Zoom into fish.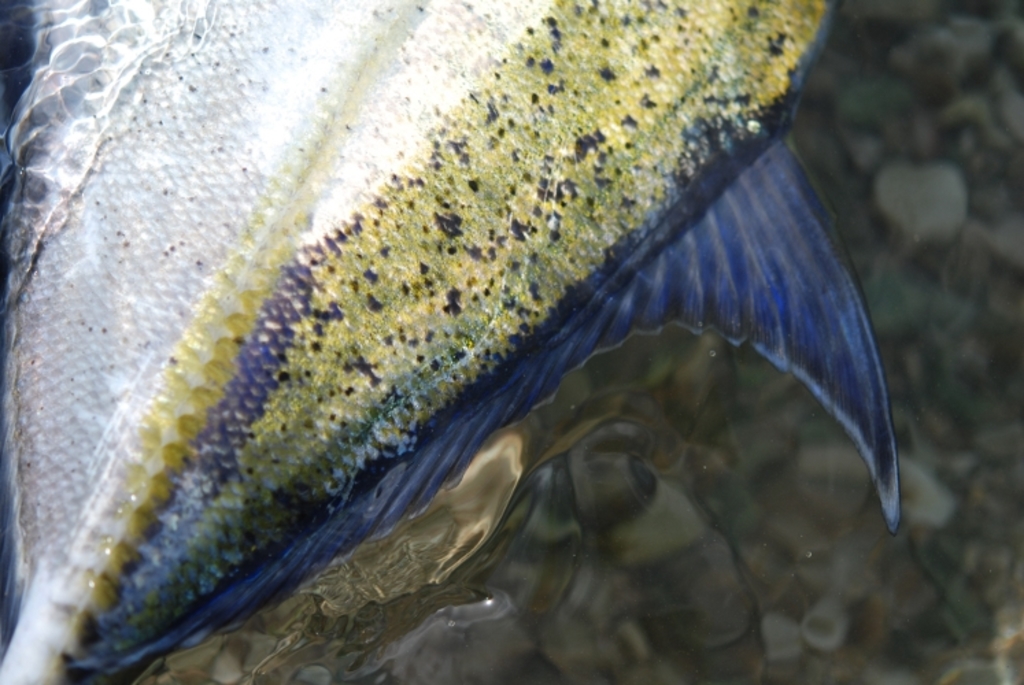
Zoom target: {"x1": 0, "y1": 3, "x2": 897, "y2": 684}.
